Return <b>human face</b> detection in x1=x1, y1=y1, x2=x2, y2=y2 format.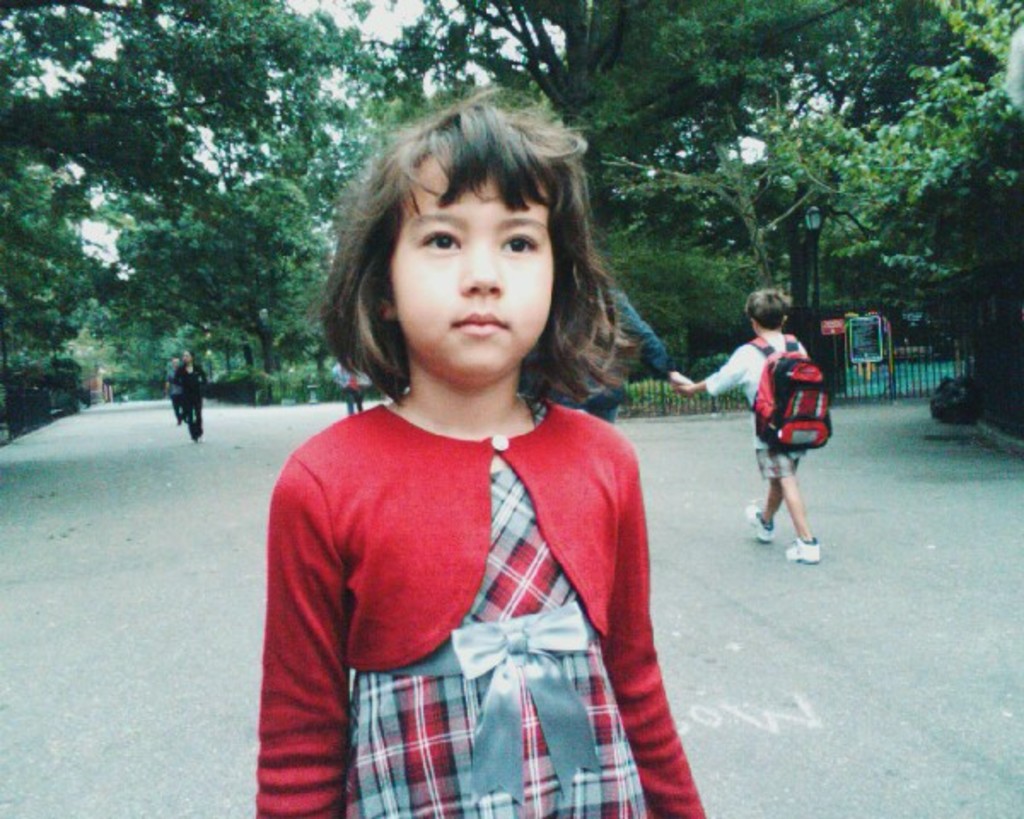
x1=382, y1=145, x2=556, y2=374.
